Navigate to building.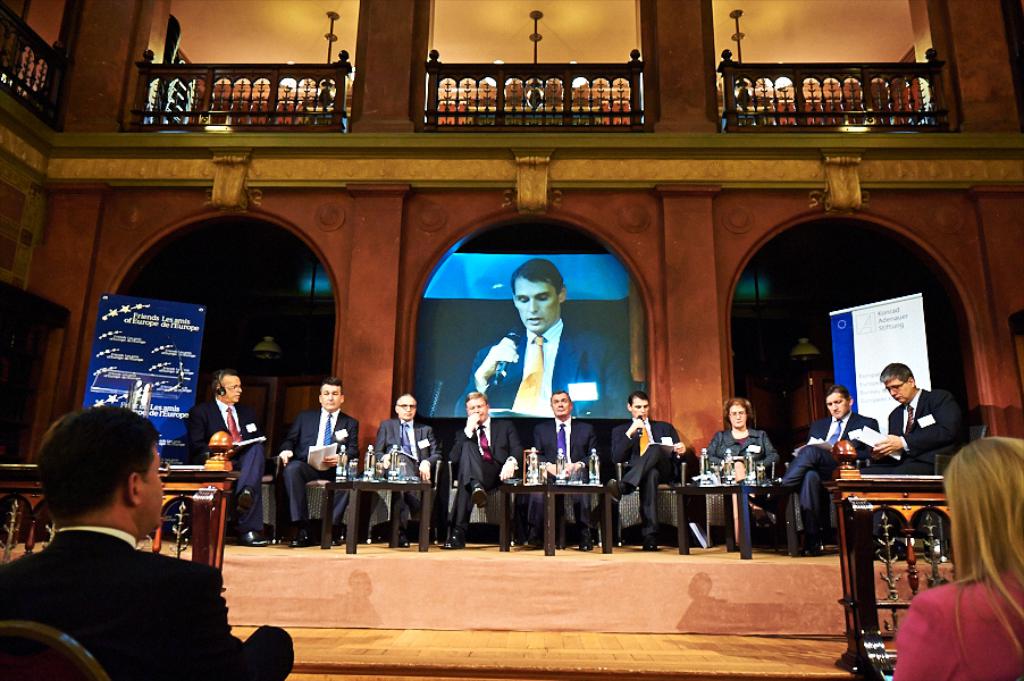
Navigation target: crop(0, 0, 1023, 679).
